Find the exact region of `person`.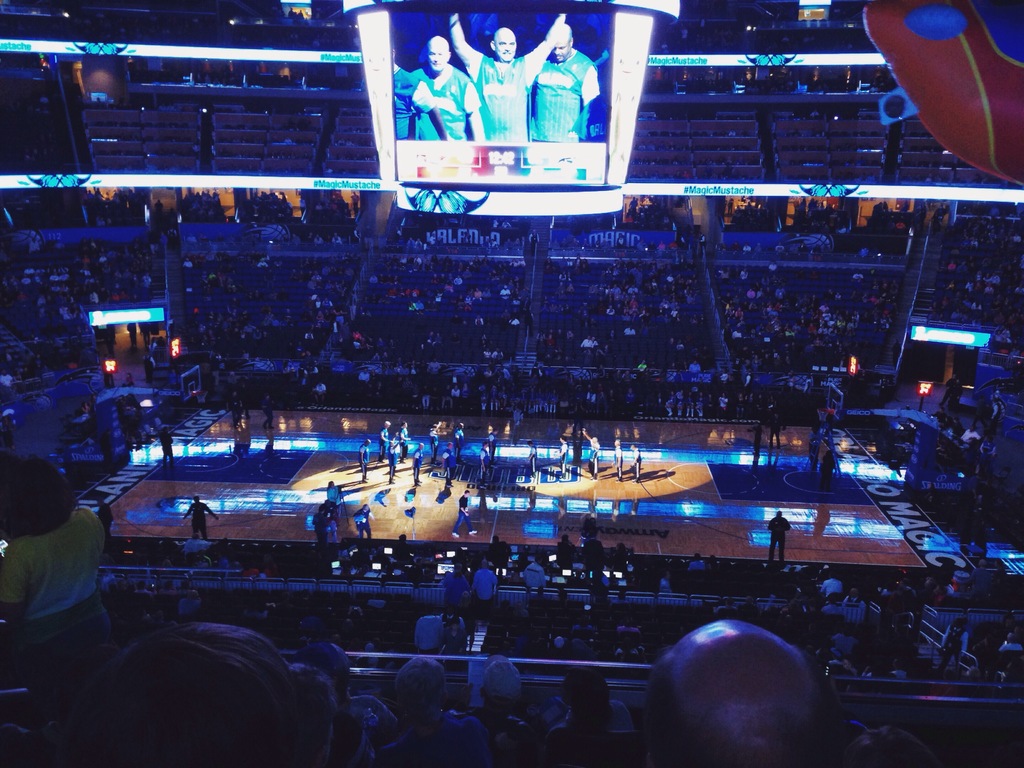
Exact region: bbox(822, 451, 835, 484).
